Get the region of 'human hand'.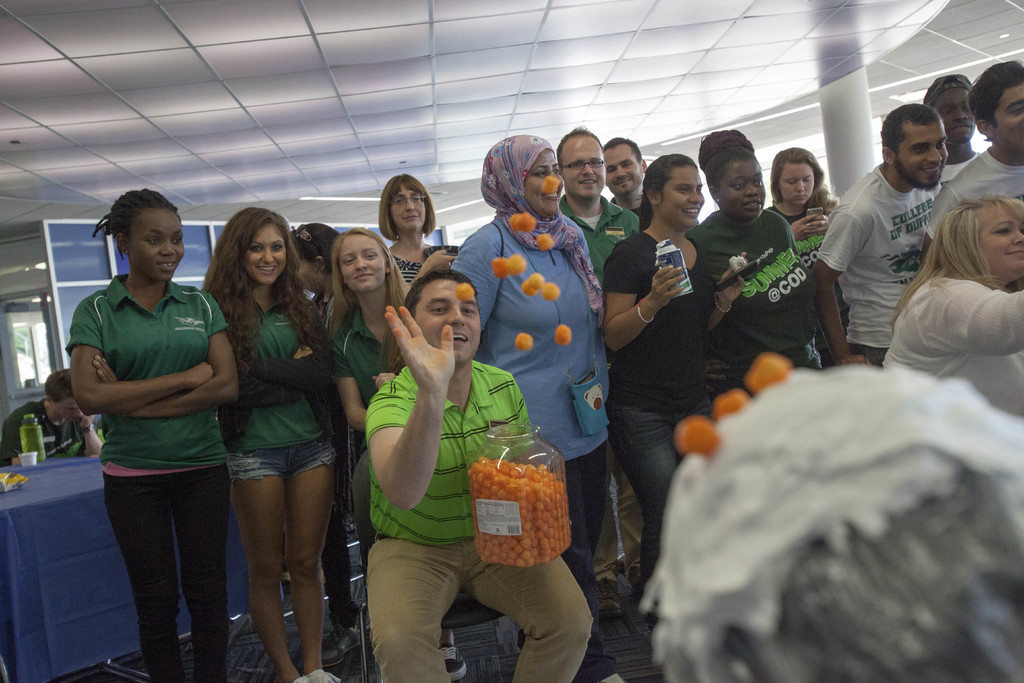
188 359 213 386.
